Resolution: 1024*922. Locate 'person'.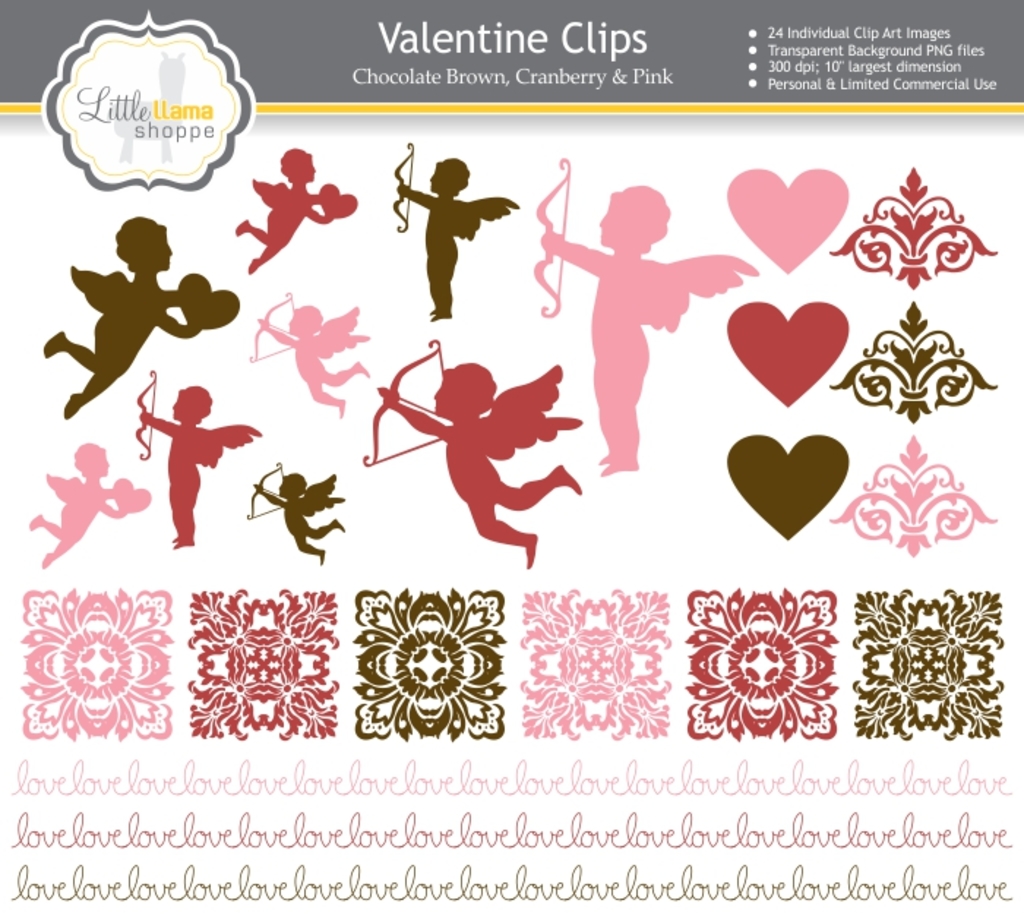
left=394, top=155, right=516, bottom=318.
